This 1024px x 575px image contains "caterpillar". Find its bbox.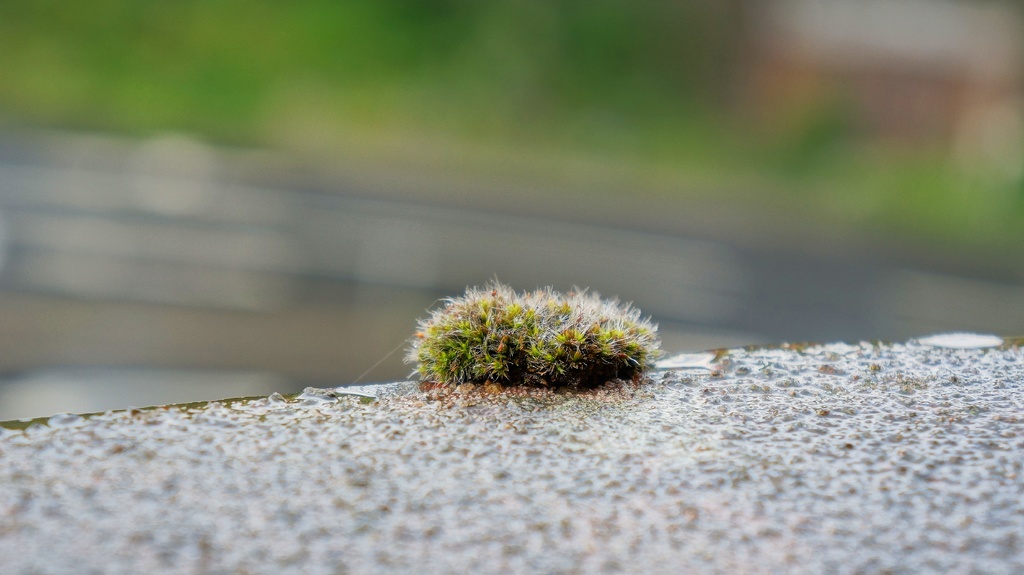
region(392, 270, 660, 390).
